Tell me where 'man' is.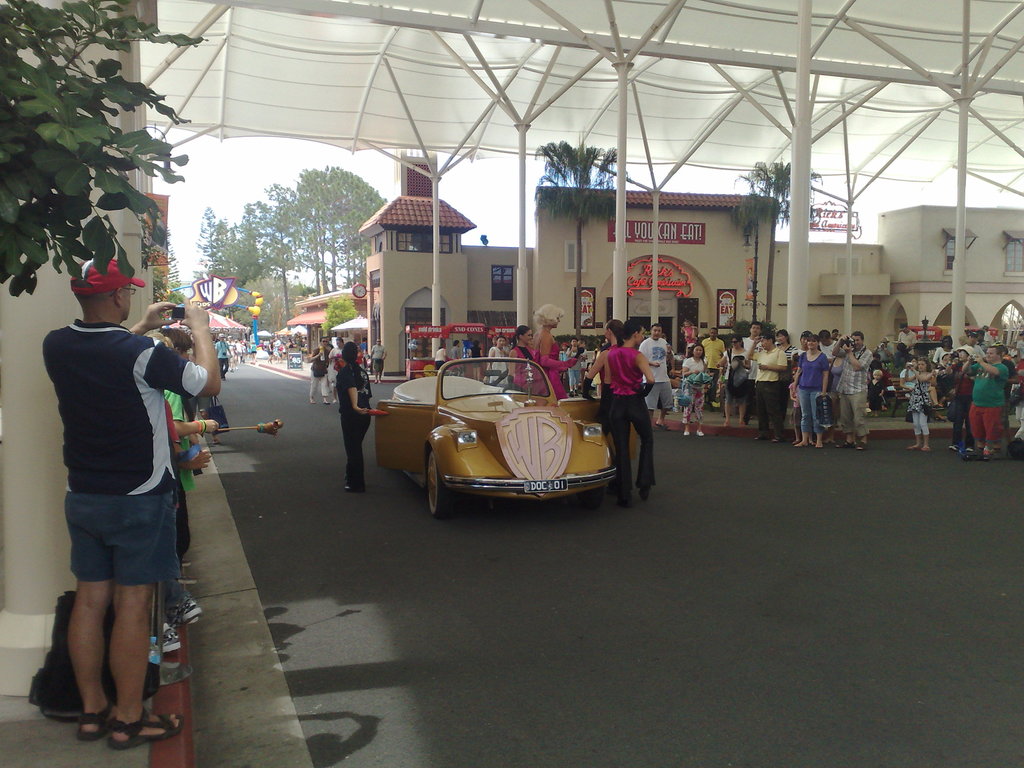
'man' is at bbox=[894, 318, 919, 359].
